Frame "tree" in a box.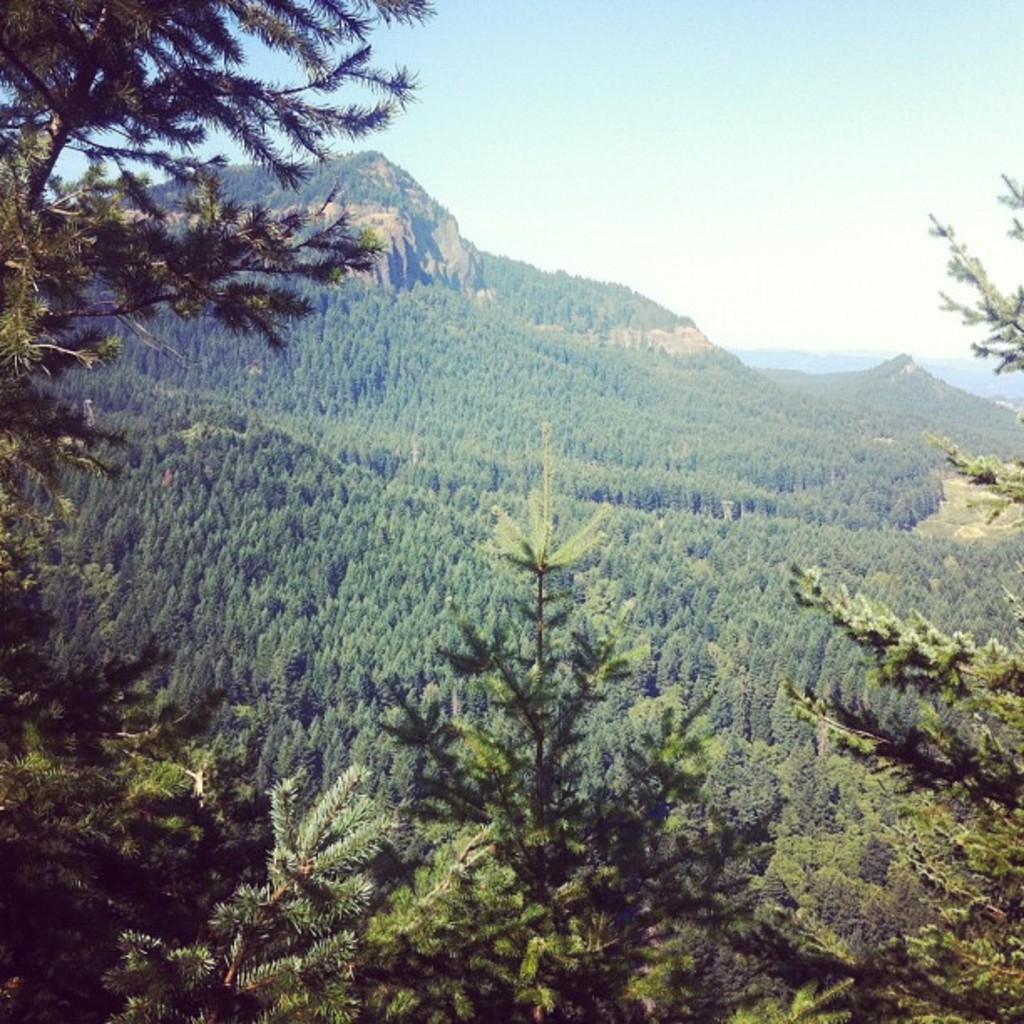
box(397, 428, 770, 1022).
